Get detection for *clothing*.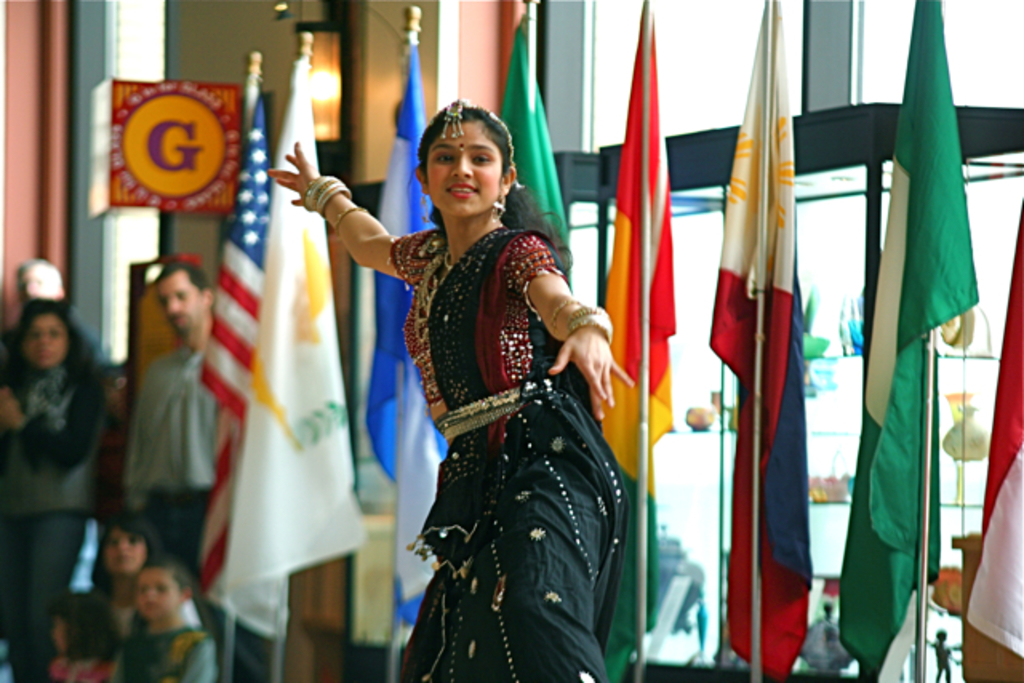
Detection: select_region(354, 166, 626, 651).
